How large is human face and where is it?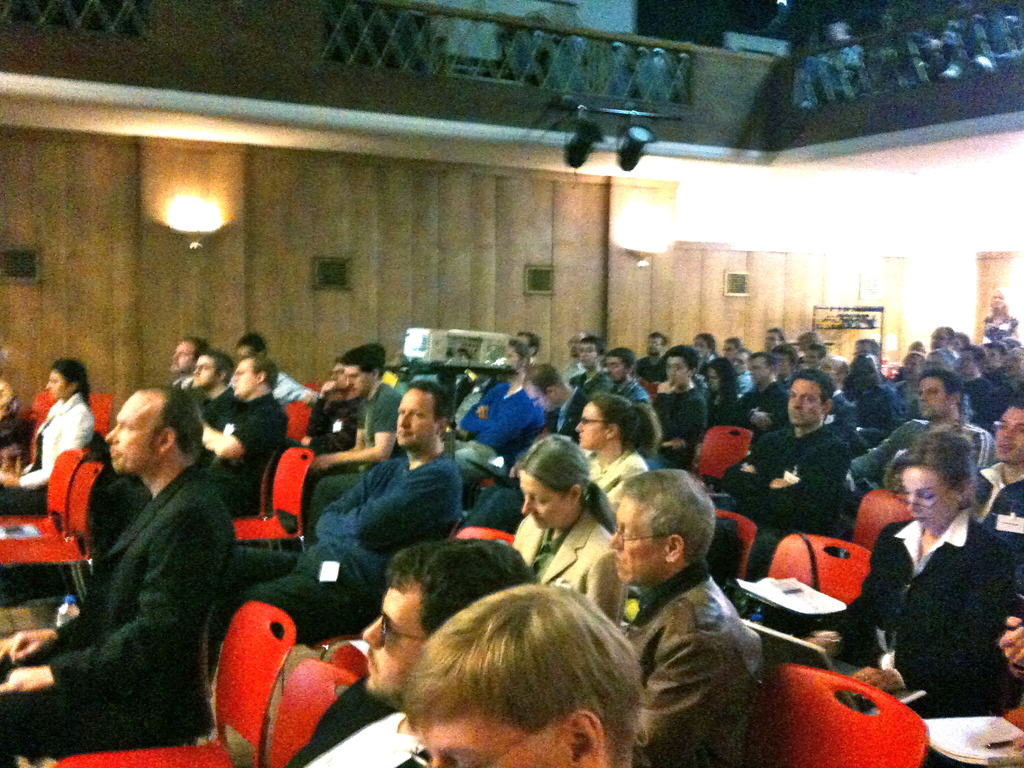
Bounding box: l=522, t=470, r=572, b=529.
